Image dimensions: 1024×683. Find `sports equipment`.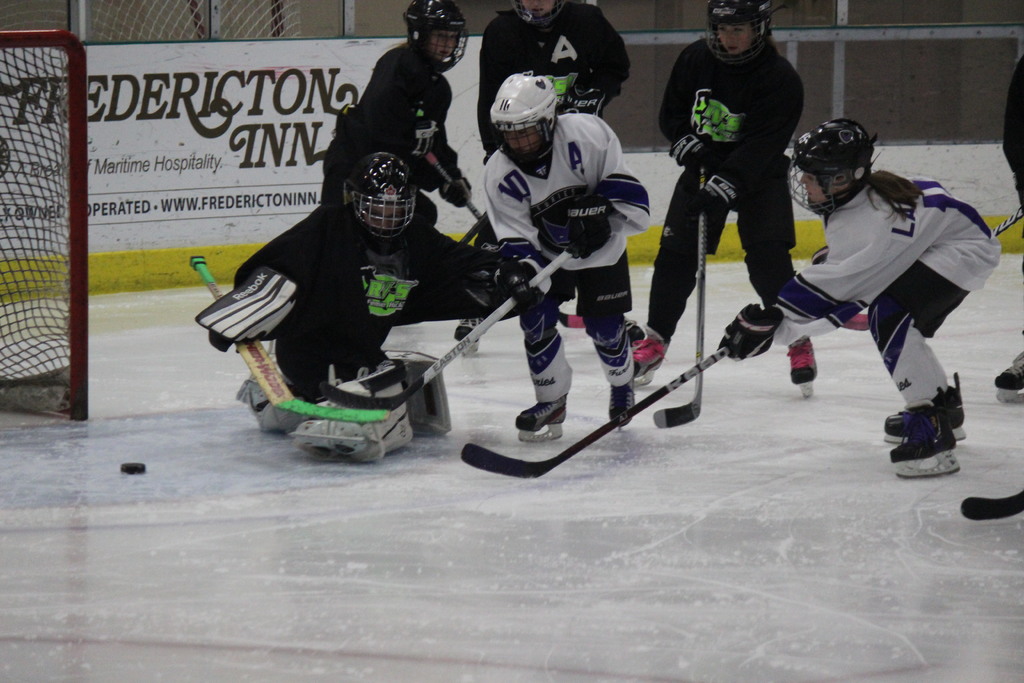
bbox=(839, 310, 871, 336).
